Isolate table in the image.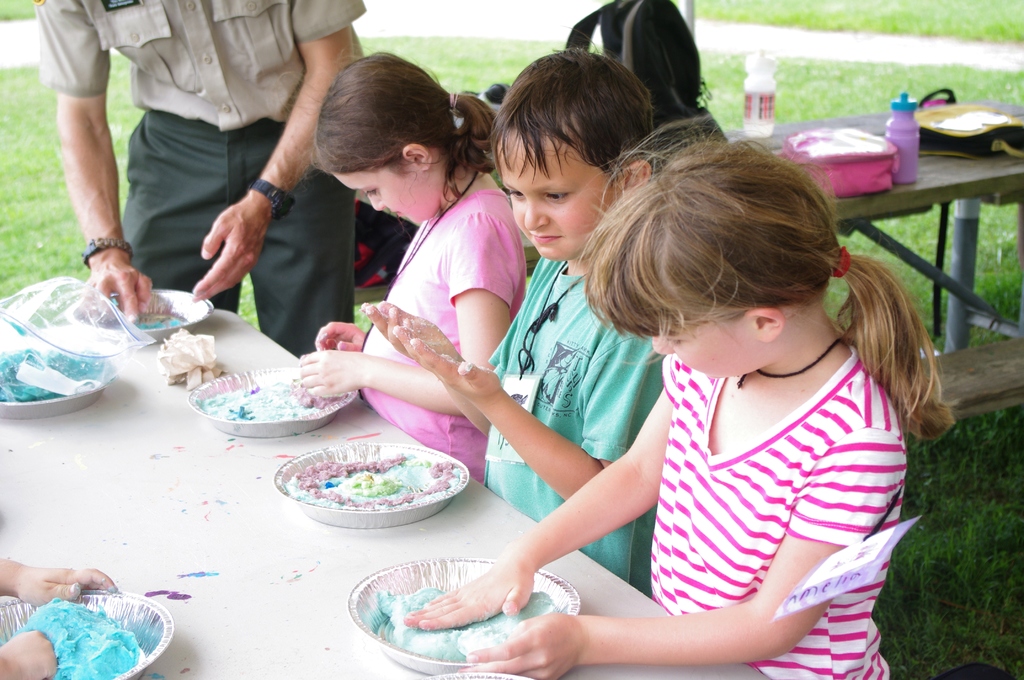
Isolated region: (824, 91, 1022, 379).
